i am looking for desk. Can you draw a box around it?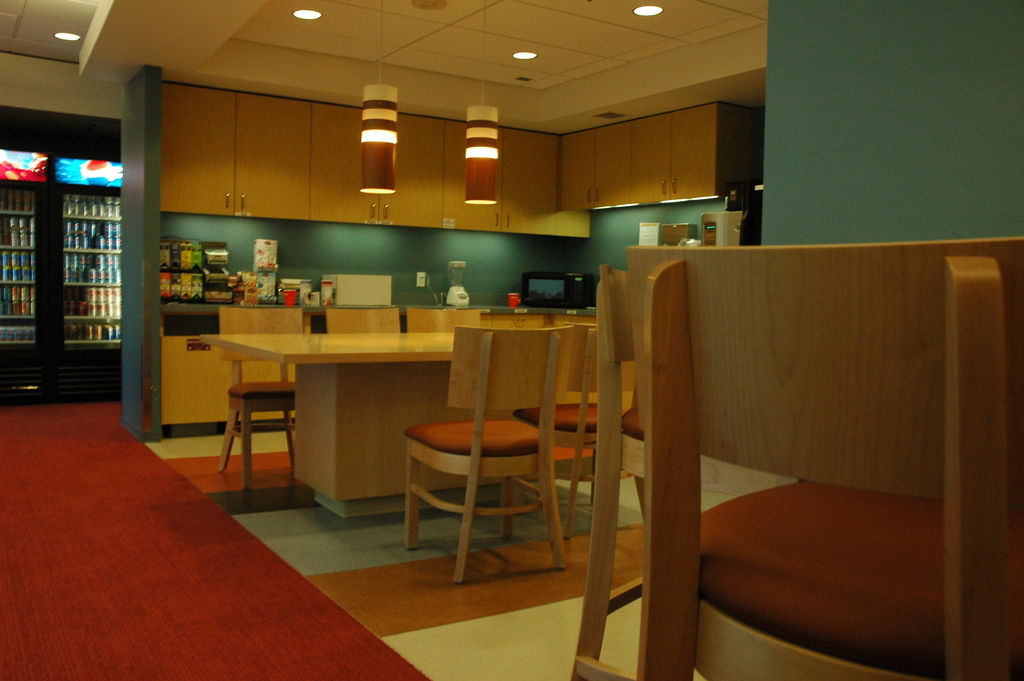
Sure, the bounding box is pyautogui.locateOnScreen(177, 280, 520, 529).
